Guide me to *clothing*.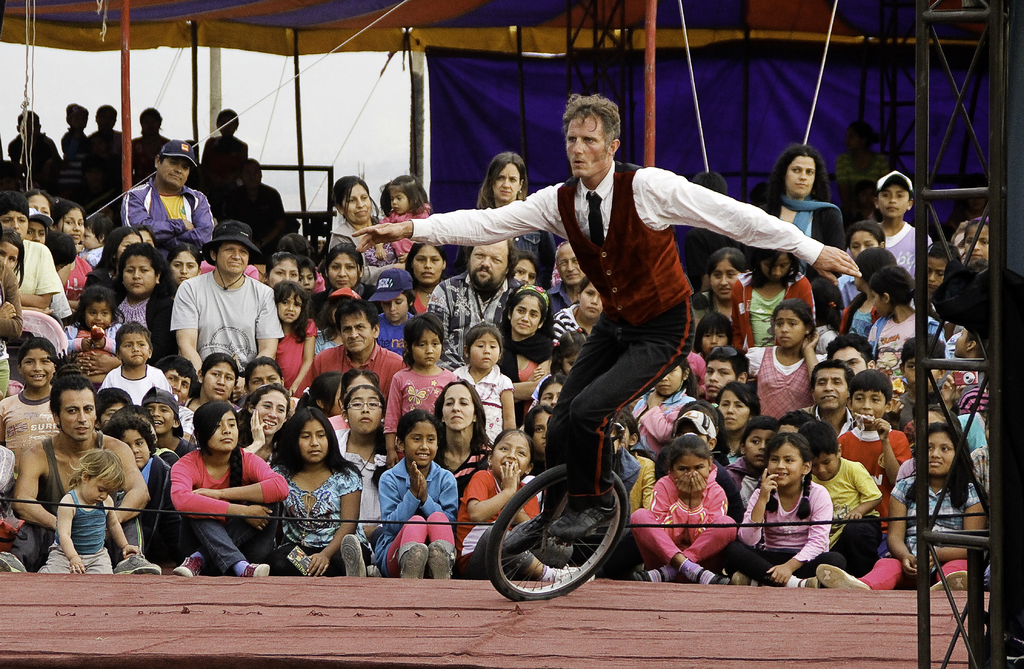
Guidance: x1=154, y1=443, x2=287, y2=572.
